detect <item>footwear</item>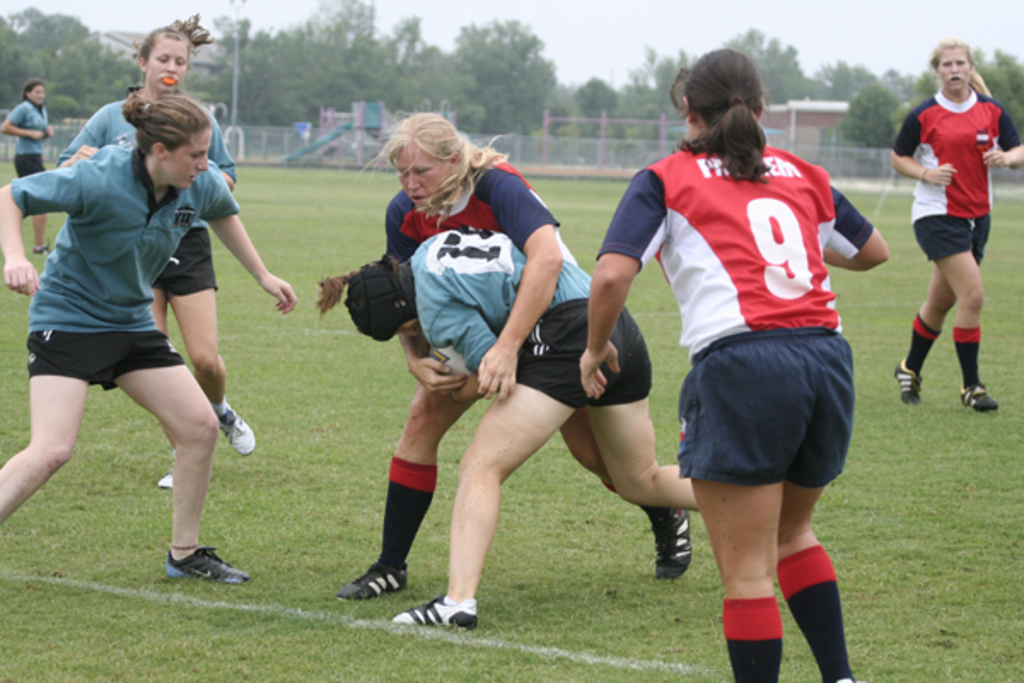
<region>159, 471, 174, 492</region>
